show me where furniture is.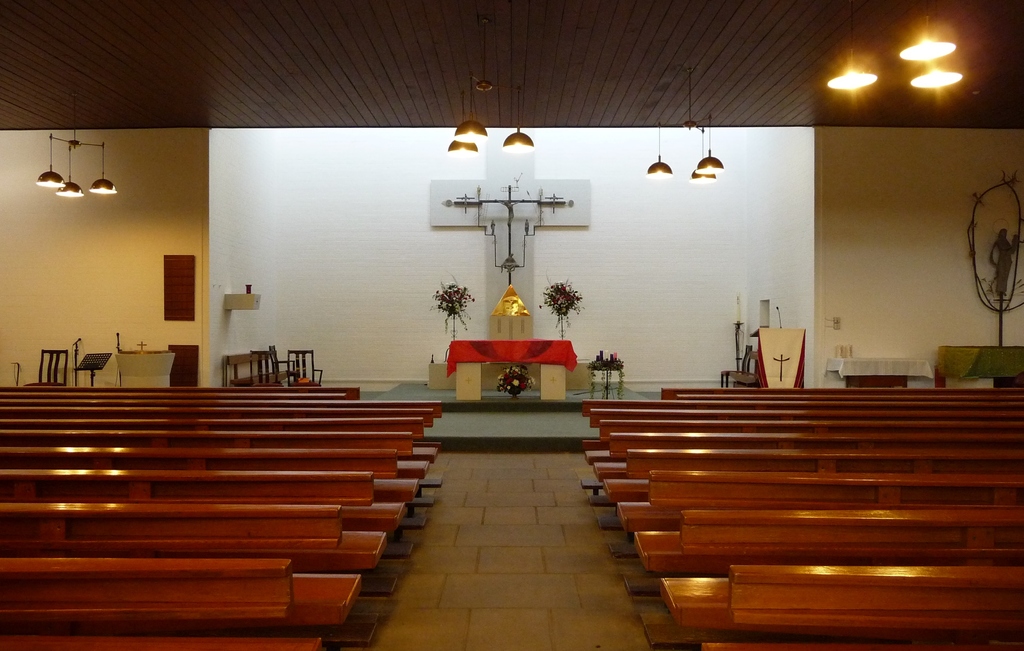
furniture is at box(166, 346, 196, 387).
